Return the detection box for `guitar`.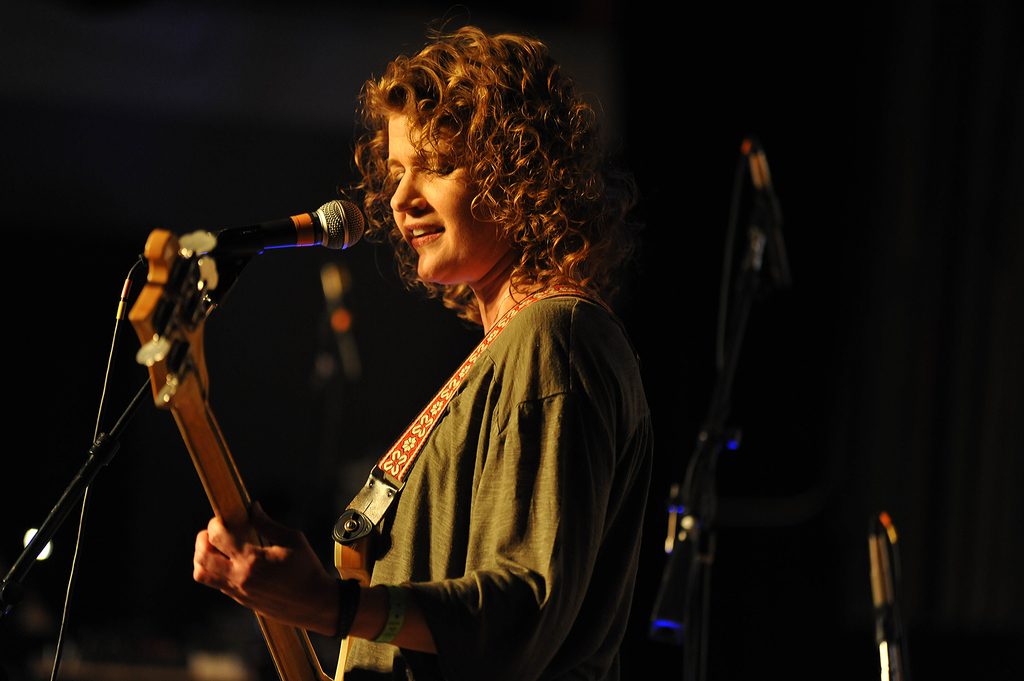
Rect(105, 184, 360, 653).
